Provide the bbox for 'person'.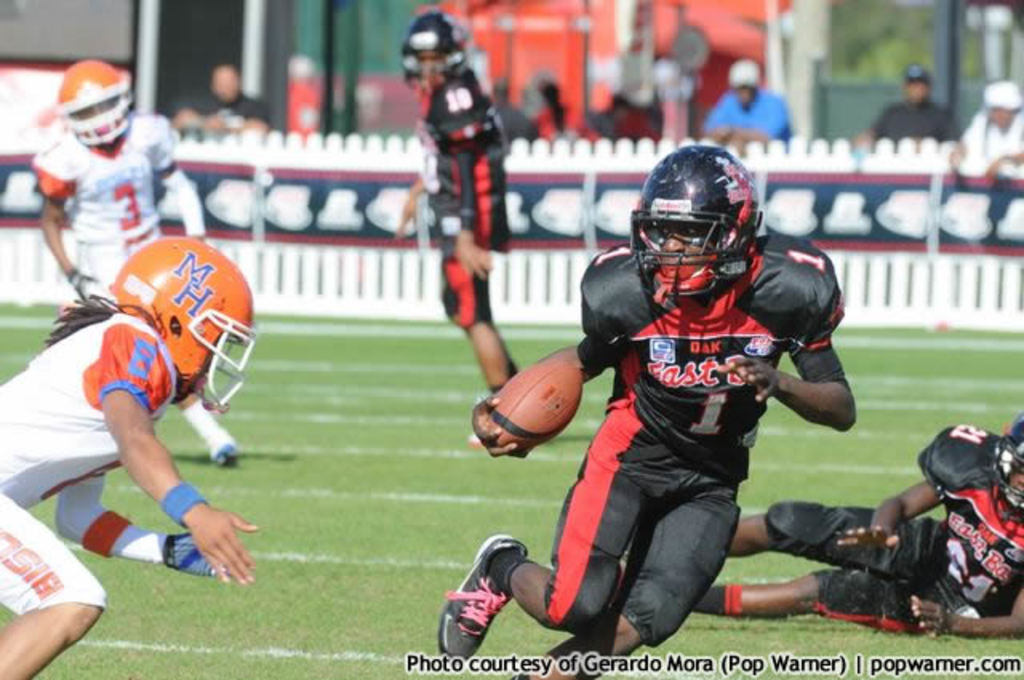
(386,10,523,451).
